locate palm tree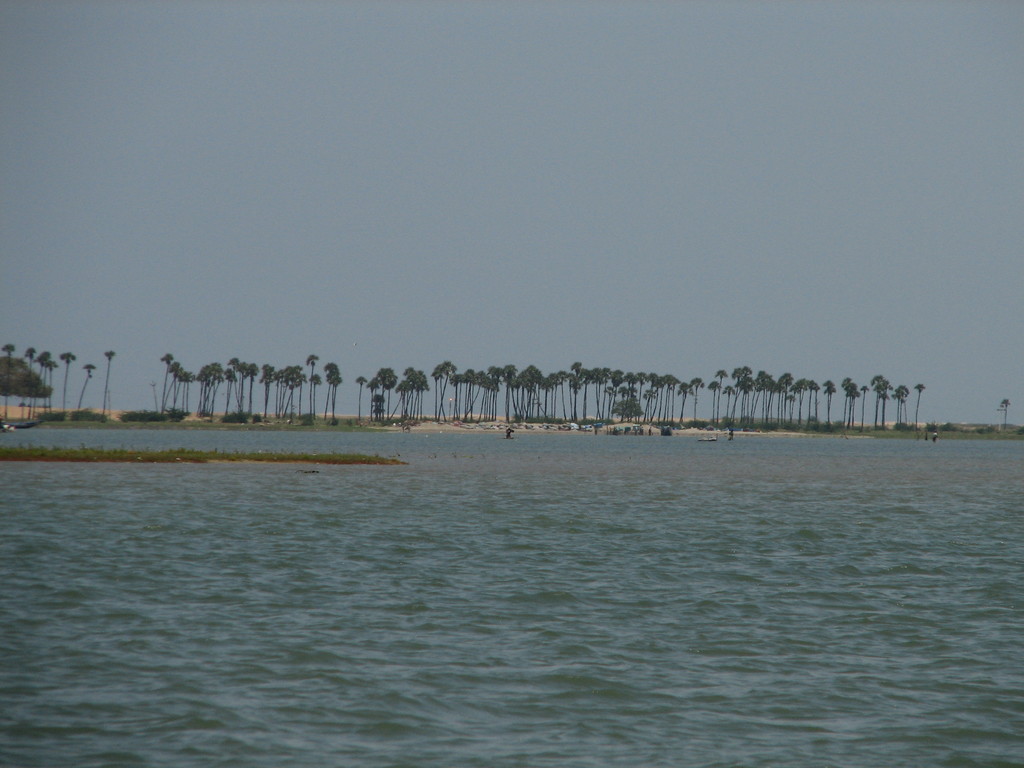
bbox(45, 360, 55, 413)
